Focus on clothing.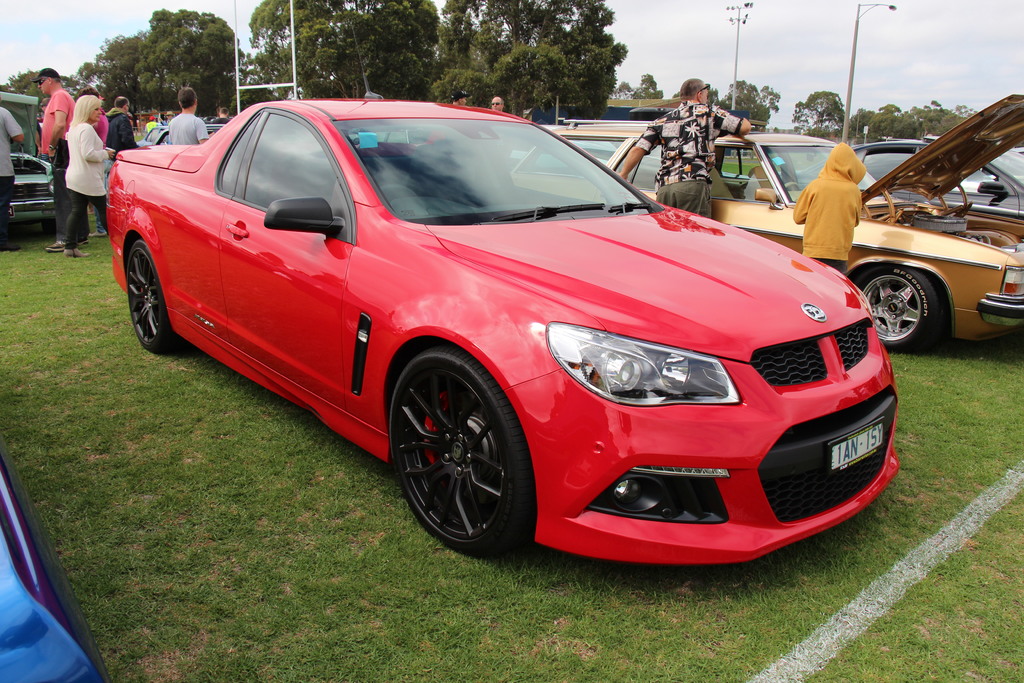
Focused at x1=169 y1=111 x2=209 y2=144.
